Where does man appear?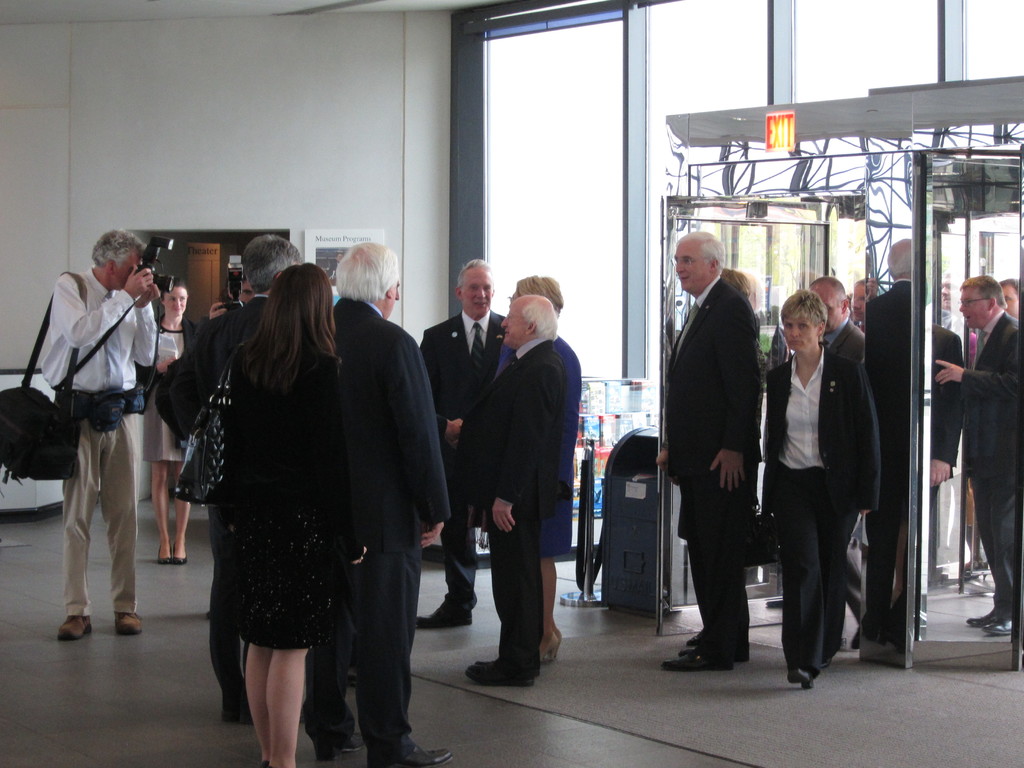
Appears at l=152, t=235, r=301, b=708.
